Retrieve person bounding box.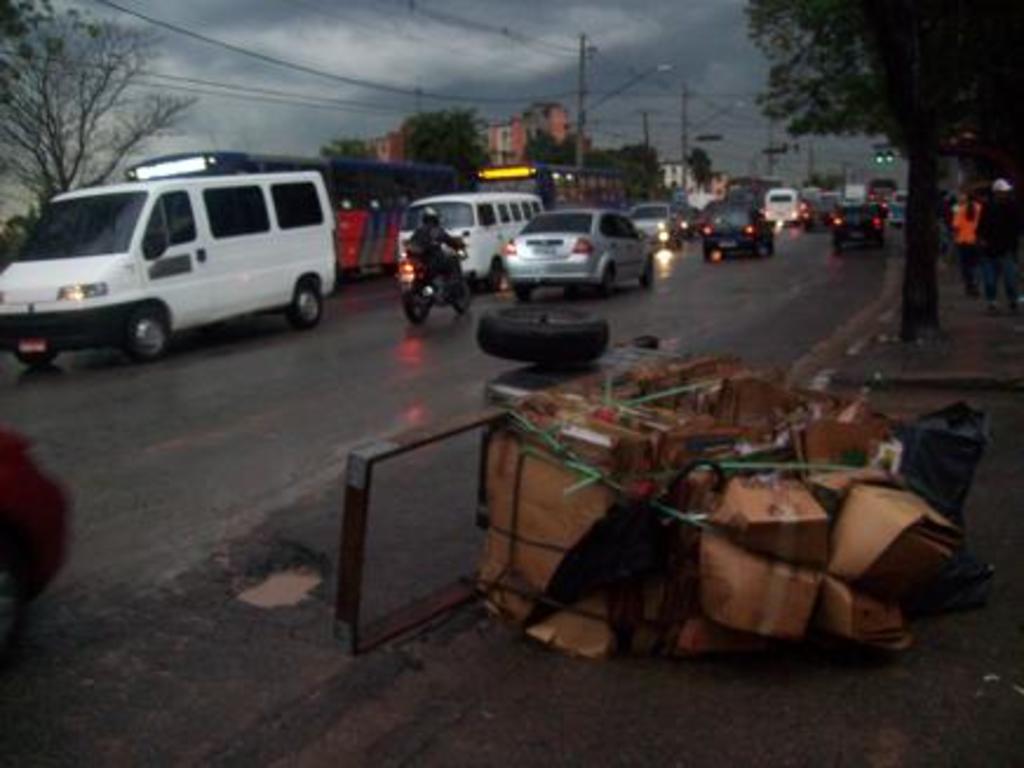
Bounding box: left=399, top=204, right=463, bottom=296.
